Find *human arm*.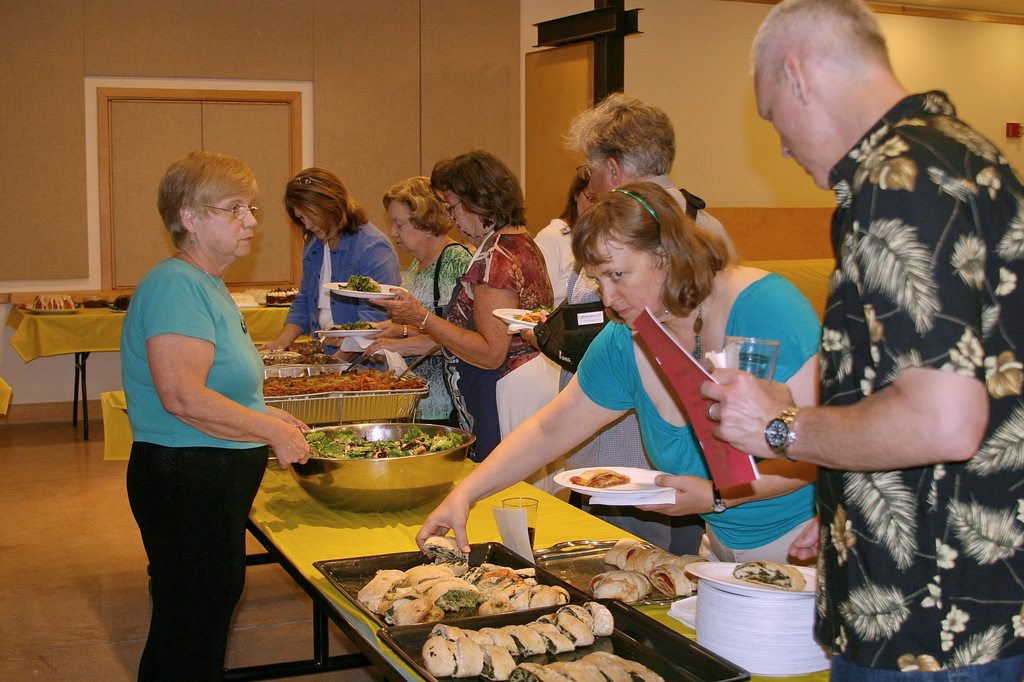
bbox(156, 270, 312, 468).
